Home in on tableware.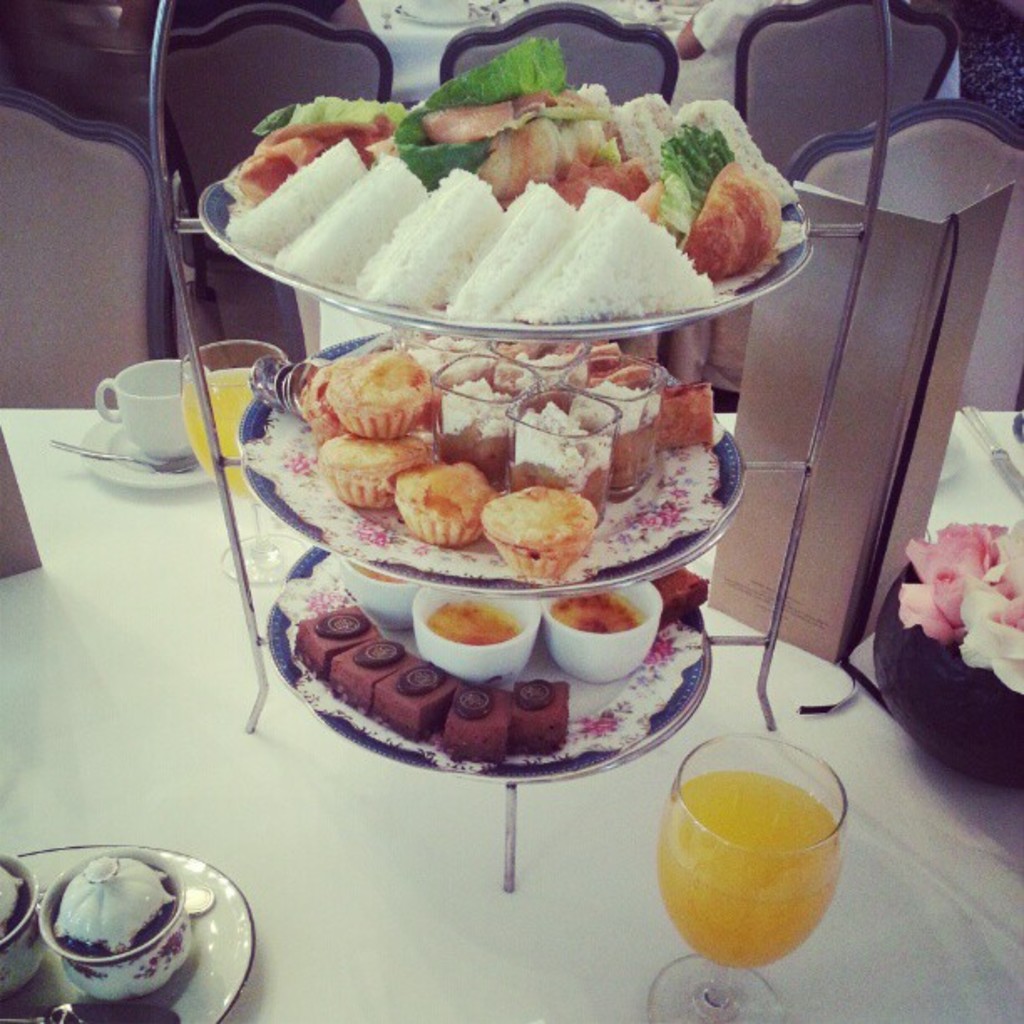
Homed in at locate(239, 326, 741, 597).
